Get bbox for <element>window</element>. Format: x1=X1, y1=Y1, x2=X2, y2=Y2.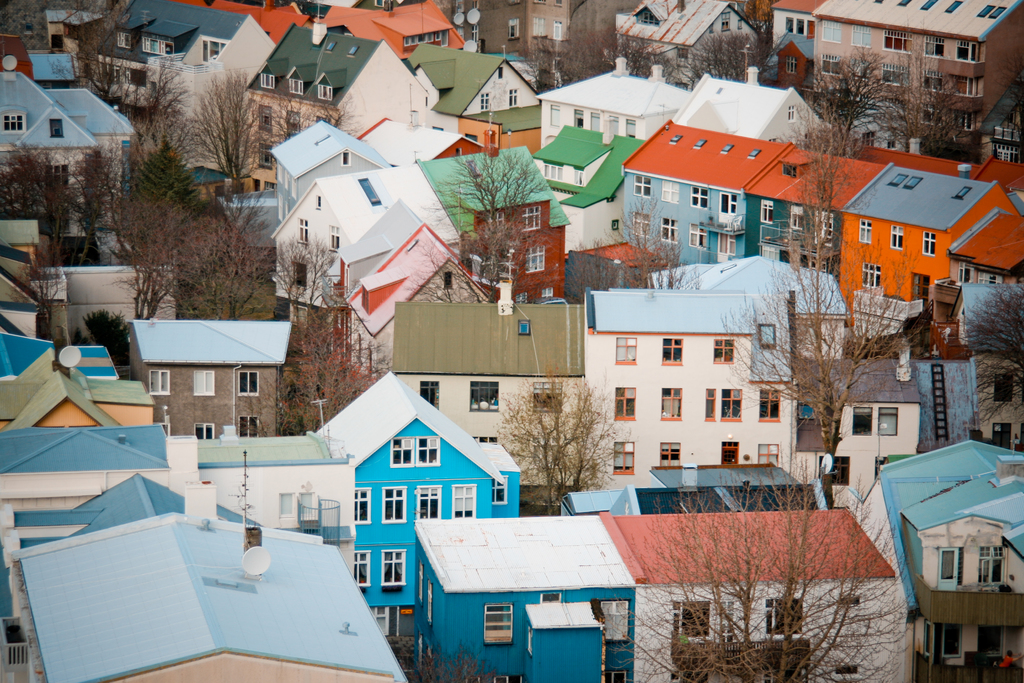
x1=625, y1=115, x2=634, y2=137.
